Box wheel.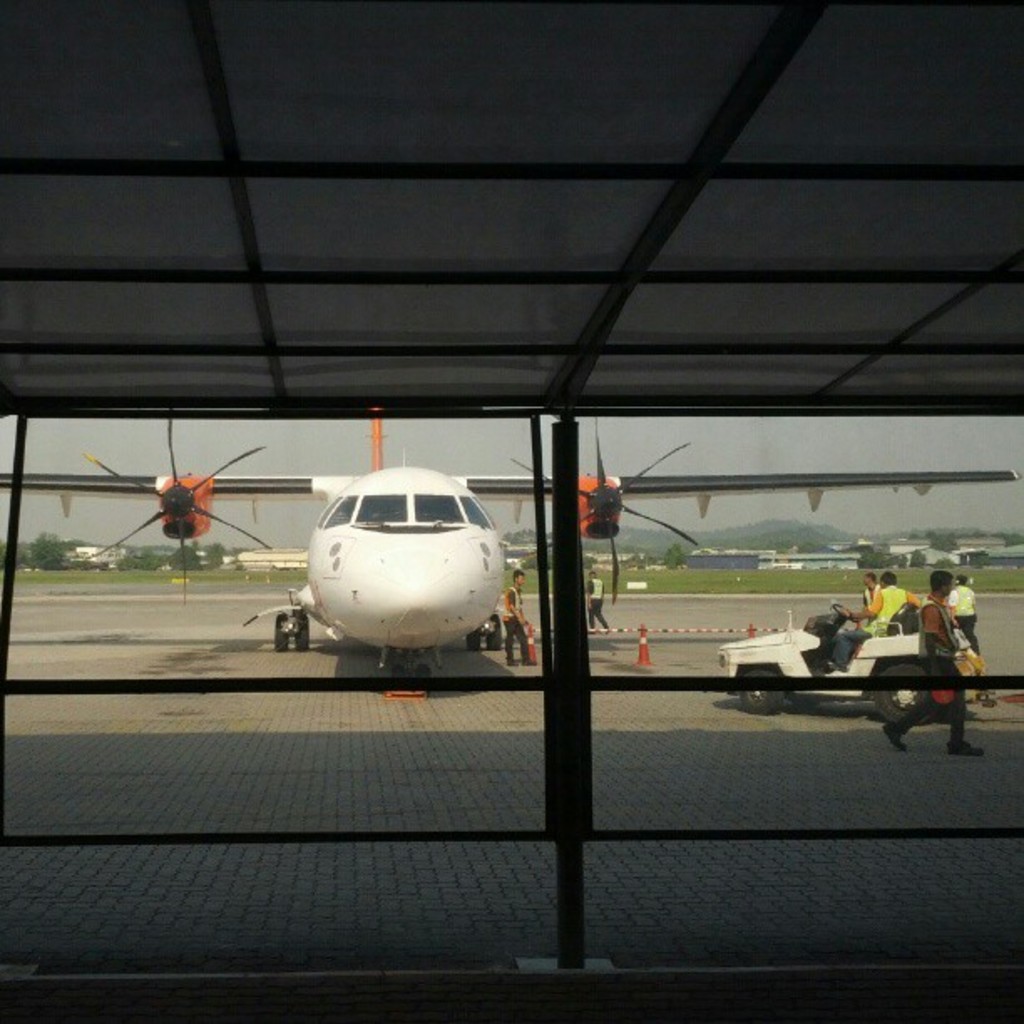
[868,659,930,723].
